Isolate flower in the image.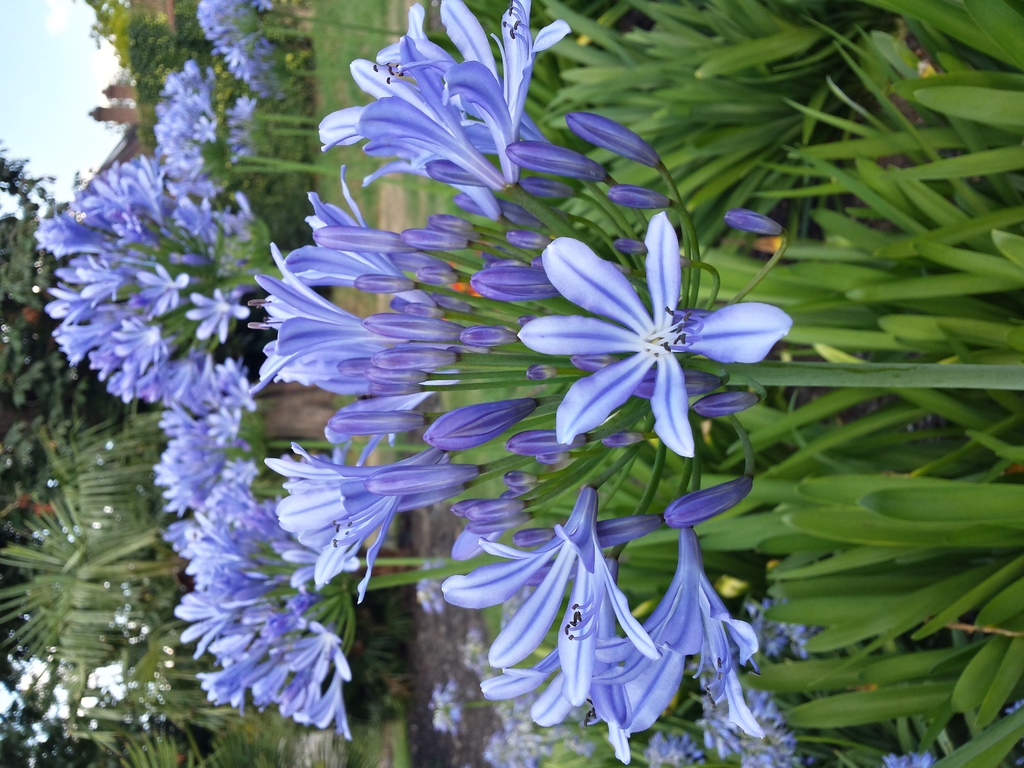
Isolated region: 520,198,777,449.
